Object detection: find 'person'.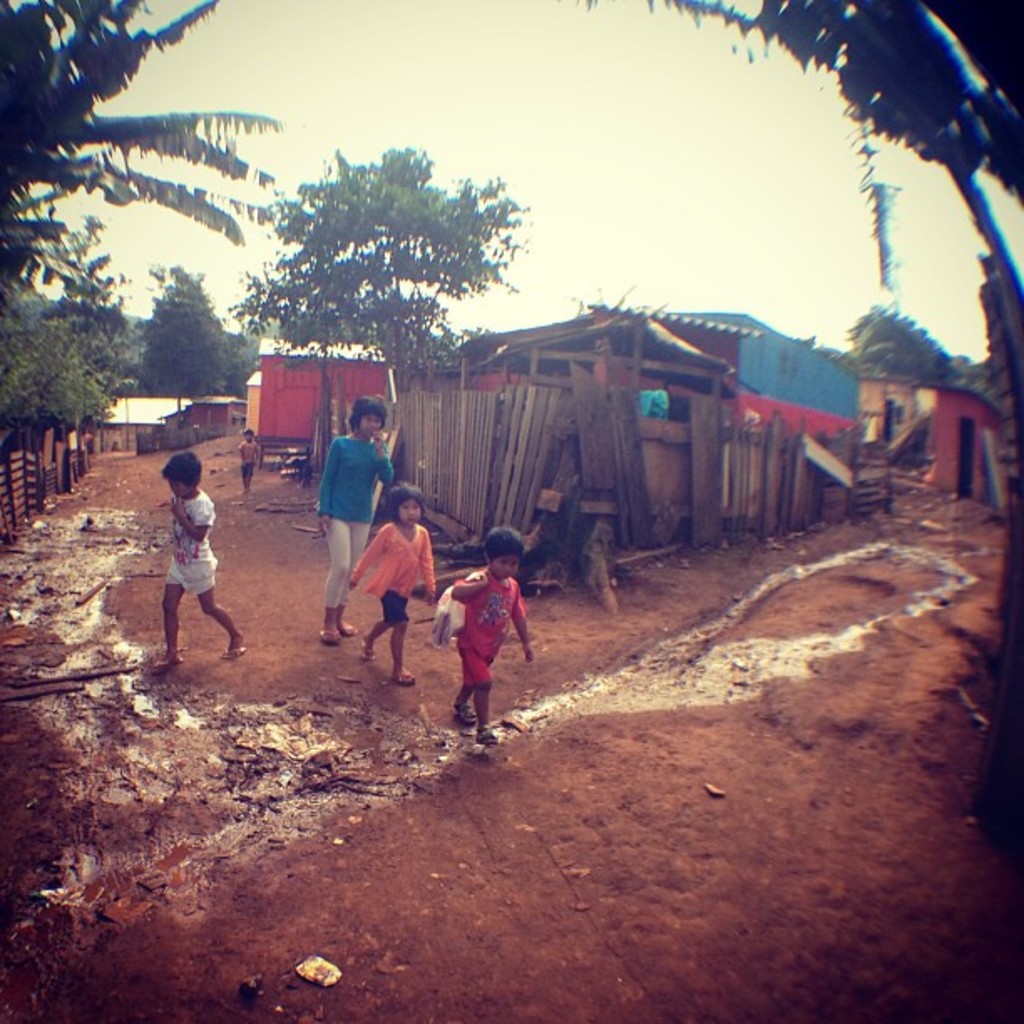
detection(428, 532, 527, 736).
